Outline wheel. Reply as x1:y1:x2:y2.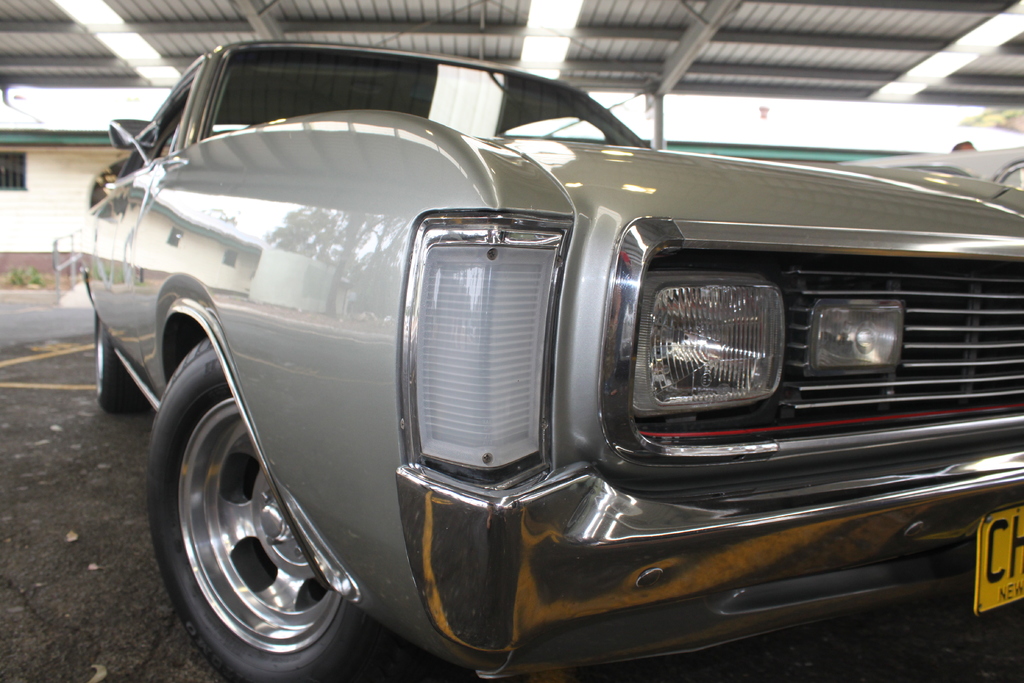
145:334:406:682.
